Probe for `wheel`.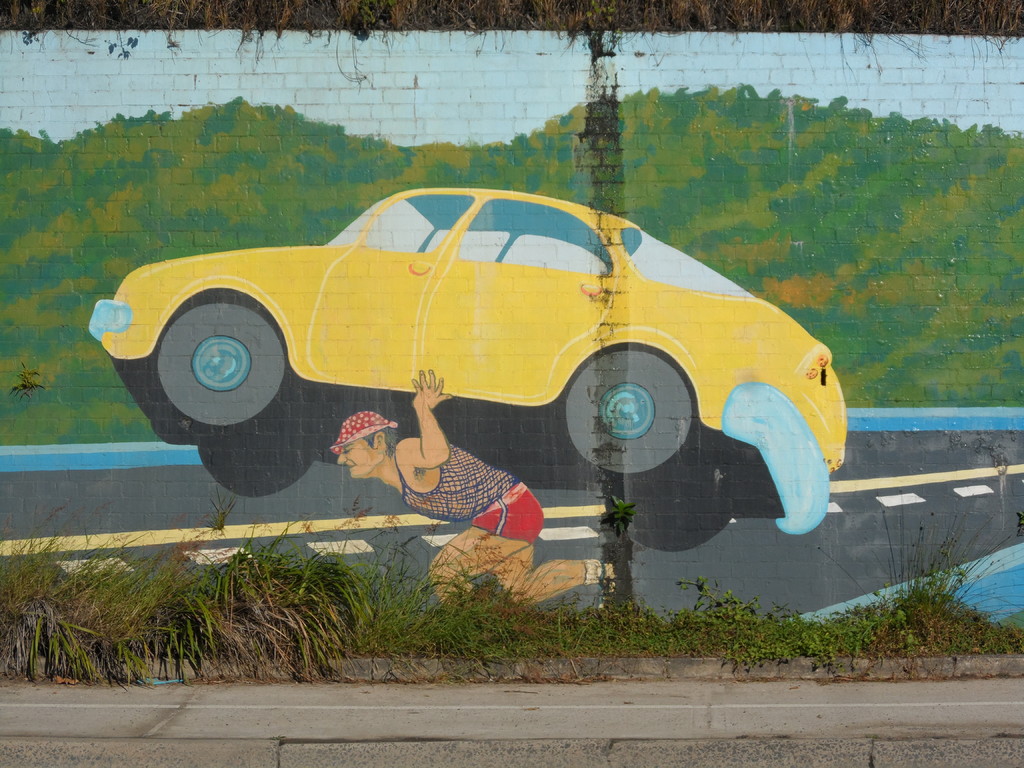
Probe result: bbox(622, 475, 725, 548).
